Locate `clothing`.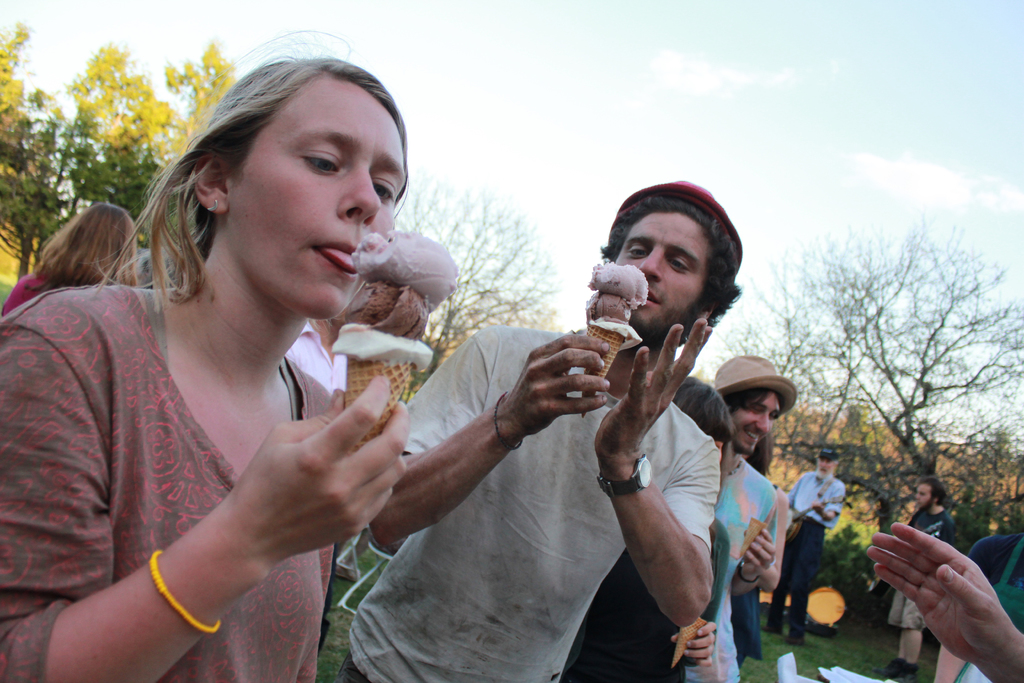
Bounding box: [x1=3, y1=272, x2=339, y2=682].
